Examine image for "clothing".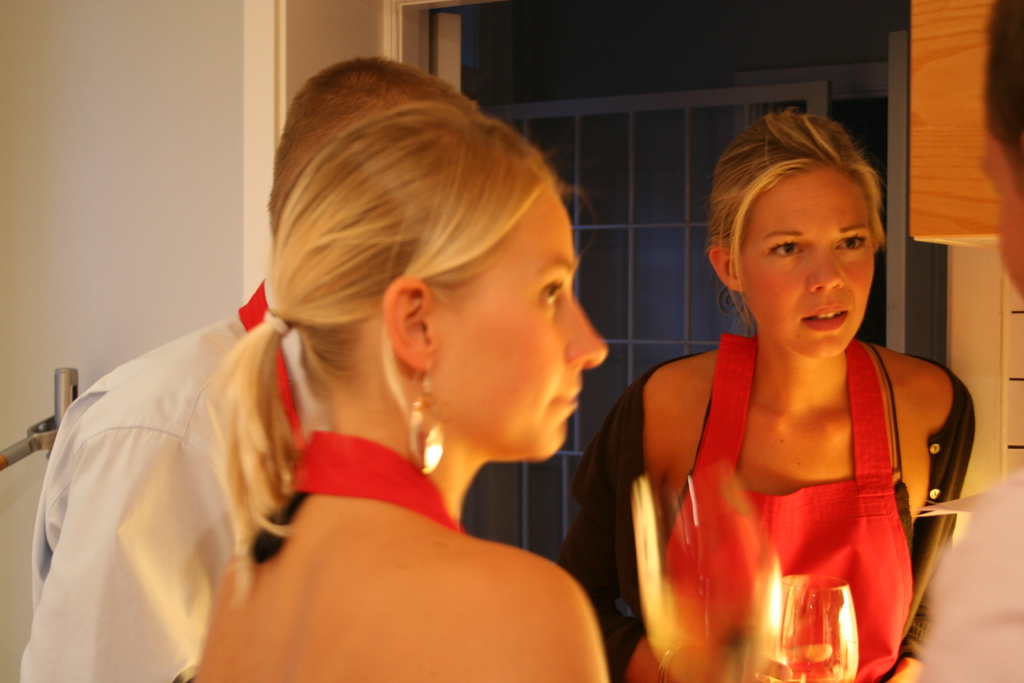
Examination result: 624 309 949 672.
